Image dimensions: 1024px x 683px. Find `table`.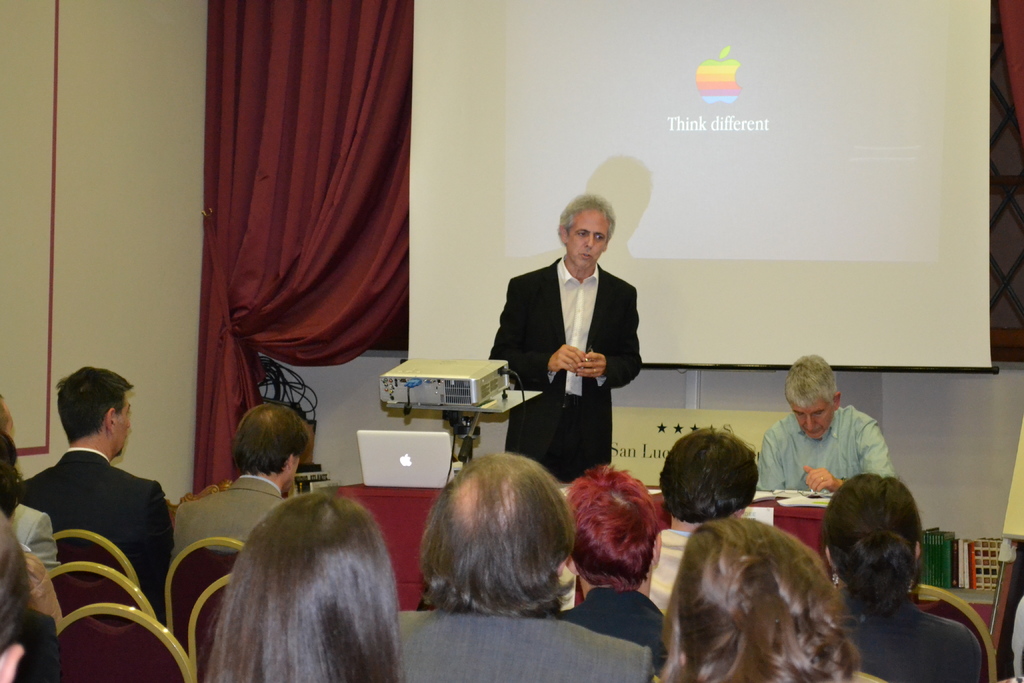
x1=339, y1=482, x2=836, y2=614.
